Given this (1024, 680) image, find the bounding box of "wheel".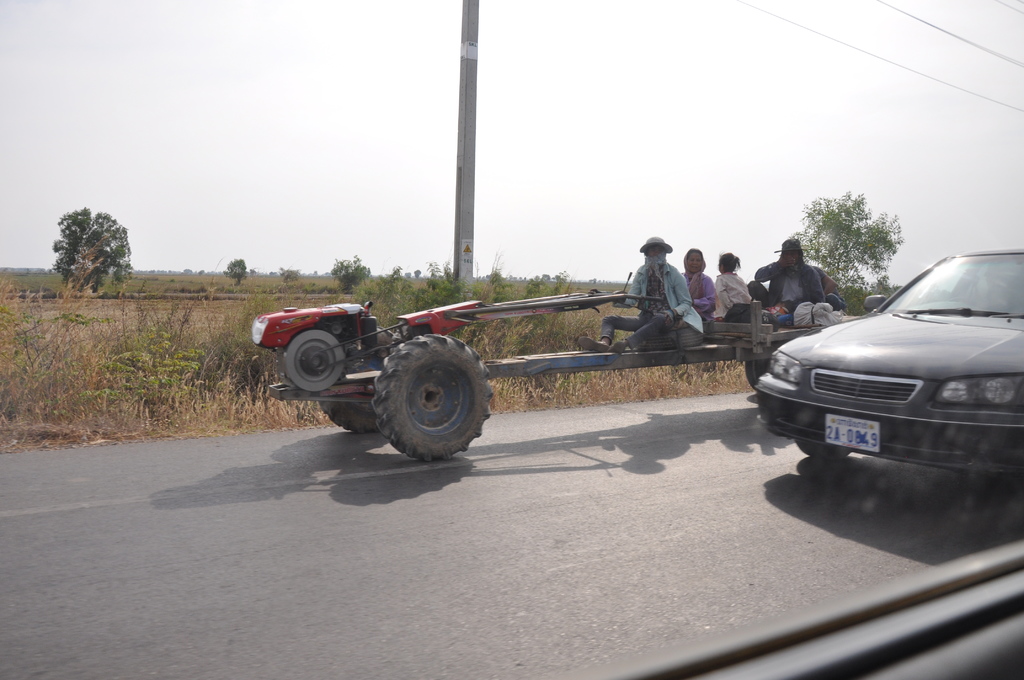
(746, 359, 769, 387).
